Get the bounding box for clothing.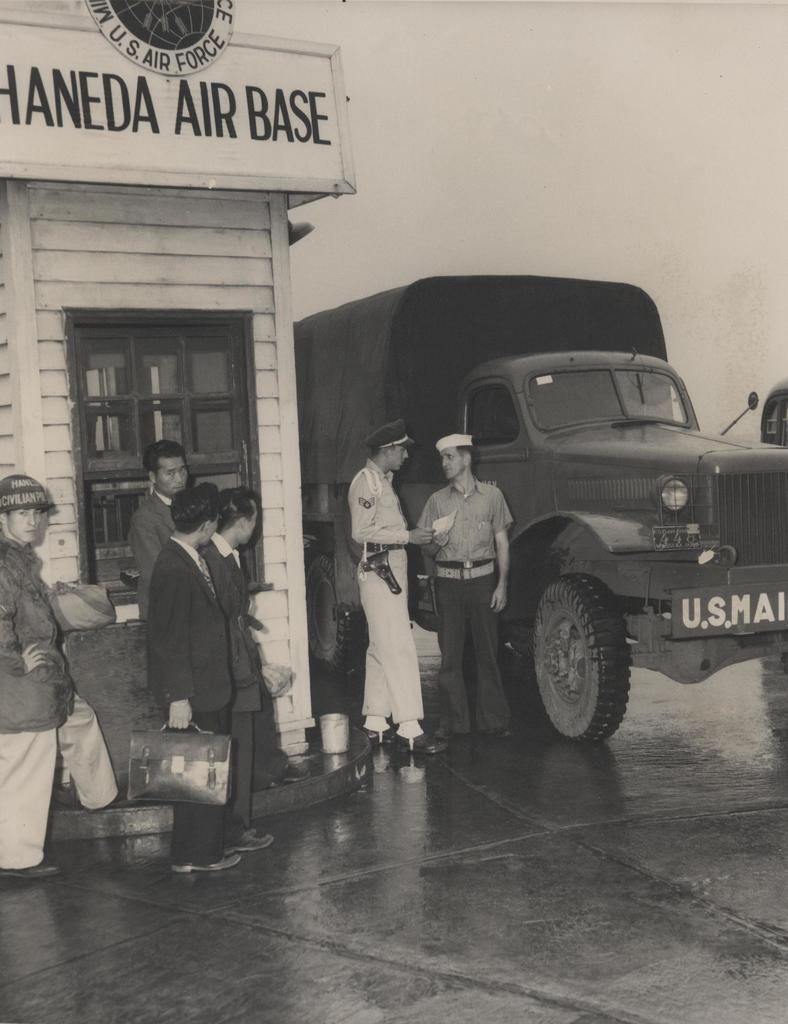
221, 545, 293, 839.
